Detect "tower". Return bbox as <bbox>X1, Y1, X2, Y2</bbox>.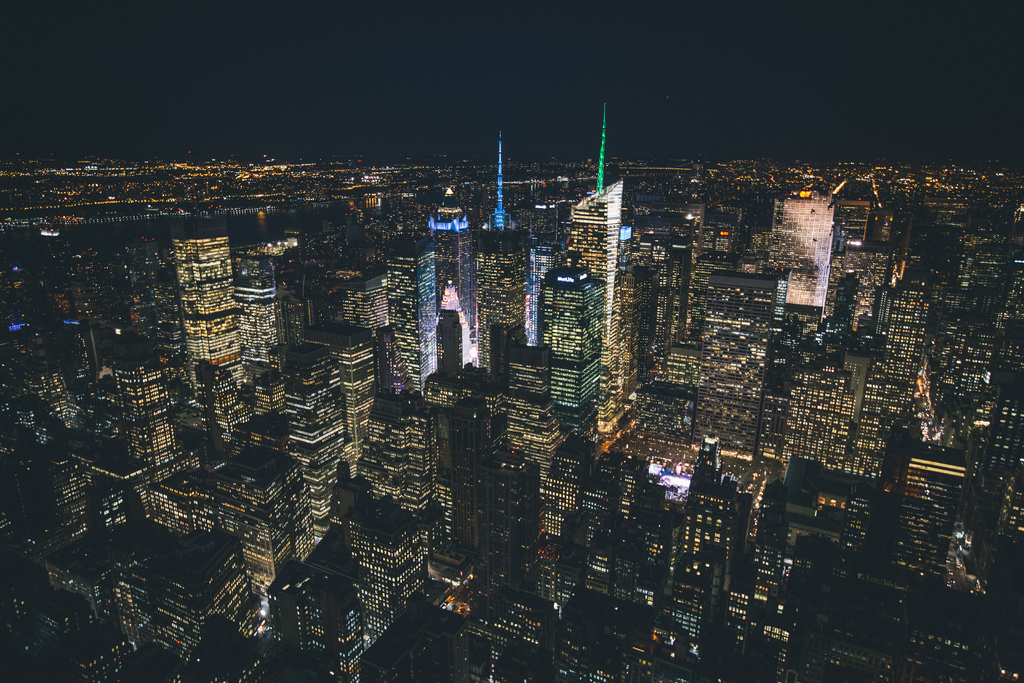
<bbox>536, 109, 656, 410</bbox>.
